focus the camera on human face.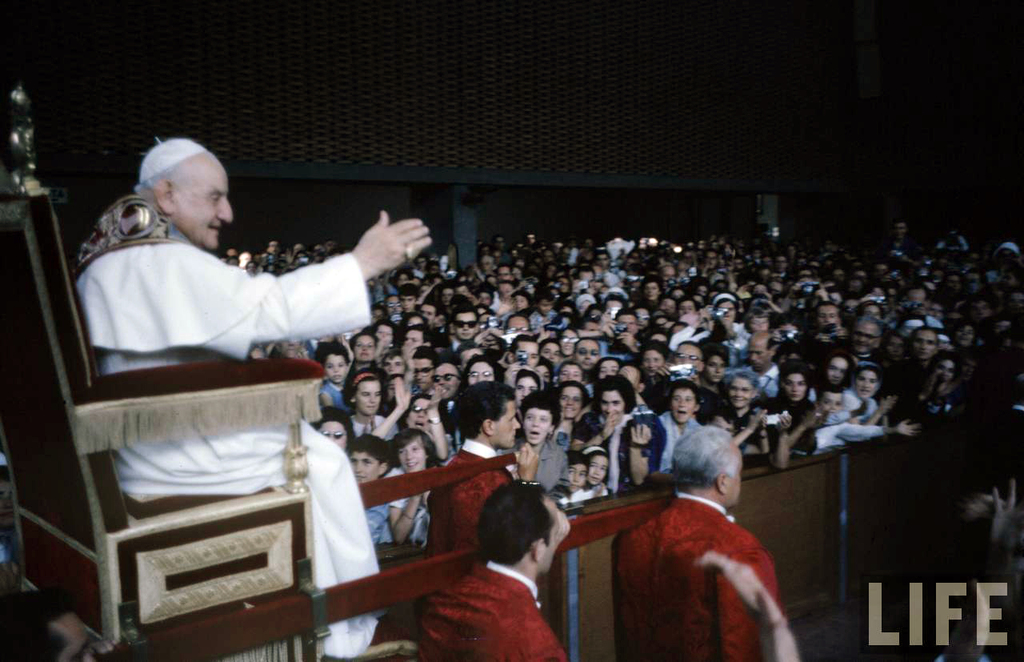
Focus region: {"left": 634, "top": 311, "right": 651, "bottom": 328}.
